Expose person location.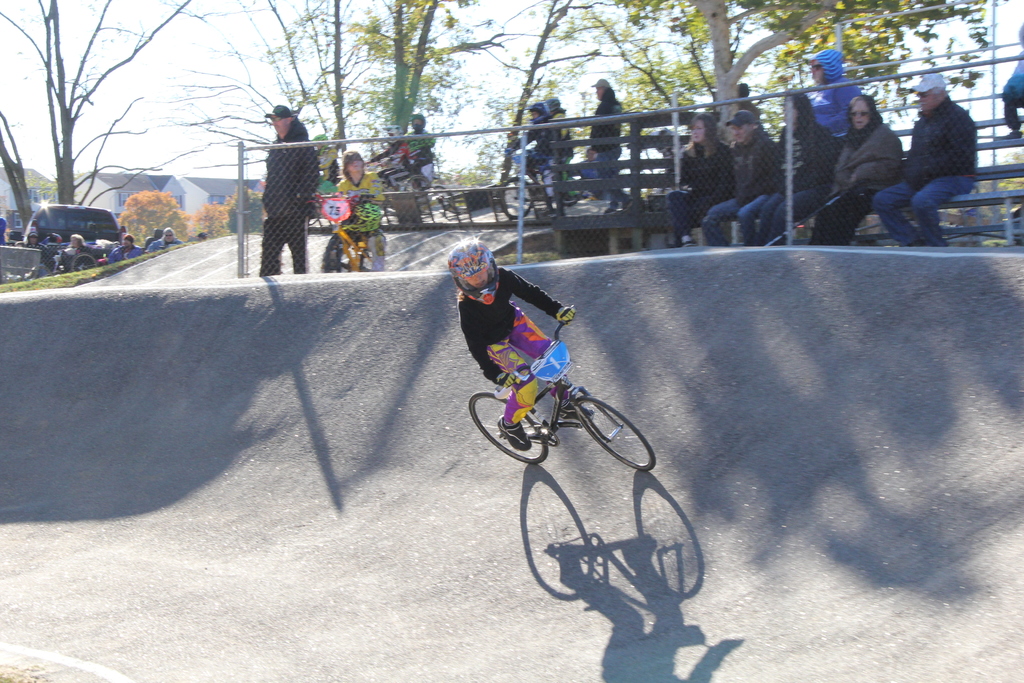
Exposed at <bbox>257, 101, 321, 278</bbox>.
